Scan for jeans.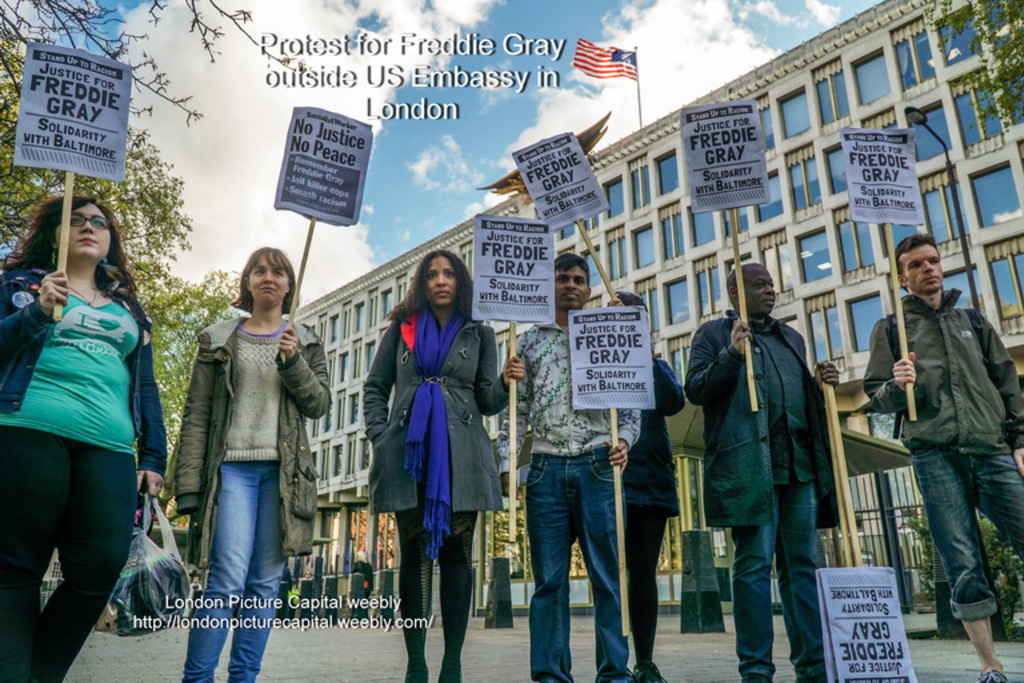
Scan result: (x1=3, y1=434, x2=121, y2=678).
